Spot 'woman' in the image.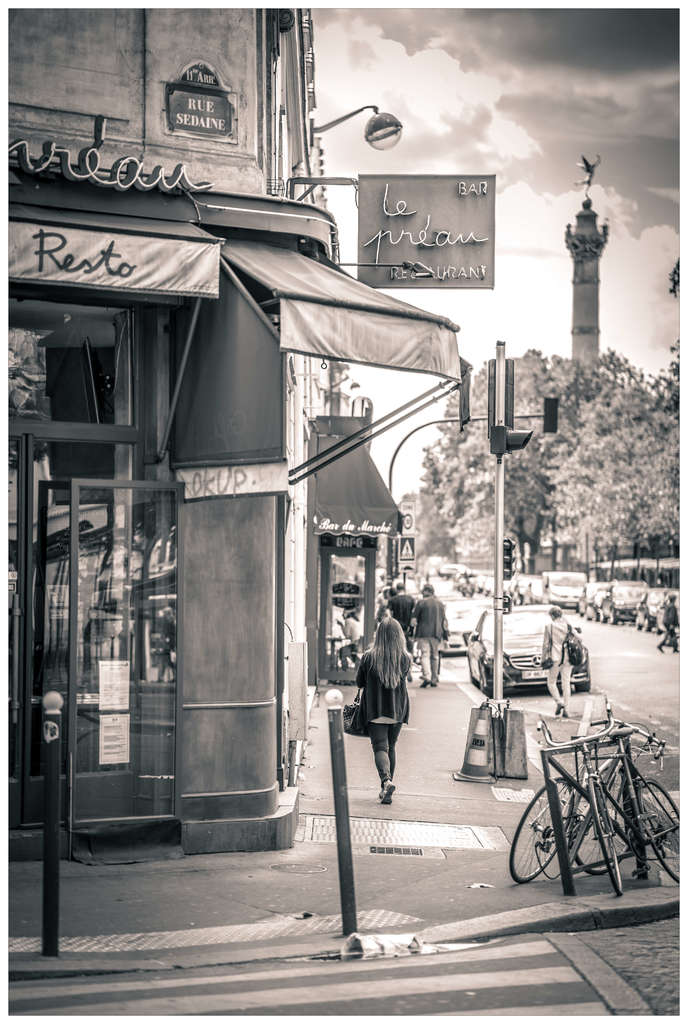
'woman' found at (x1=353, y1=611, x2=430, y2=816).
